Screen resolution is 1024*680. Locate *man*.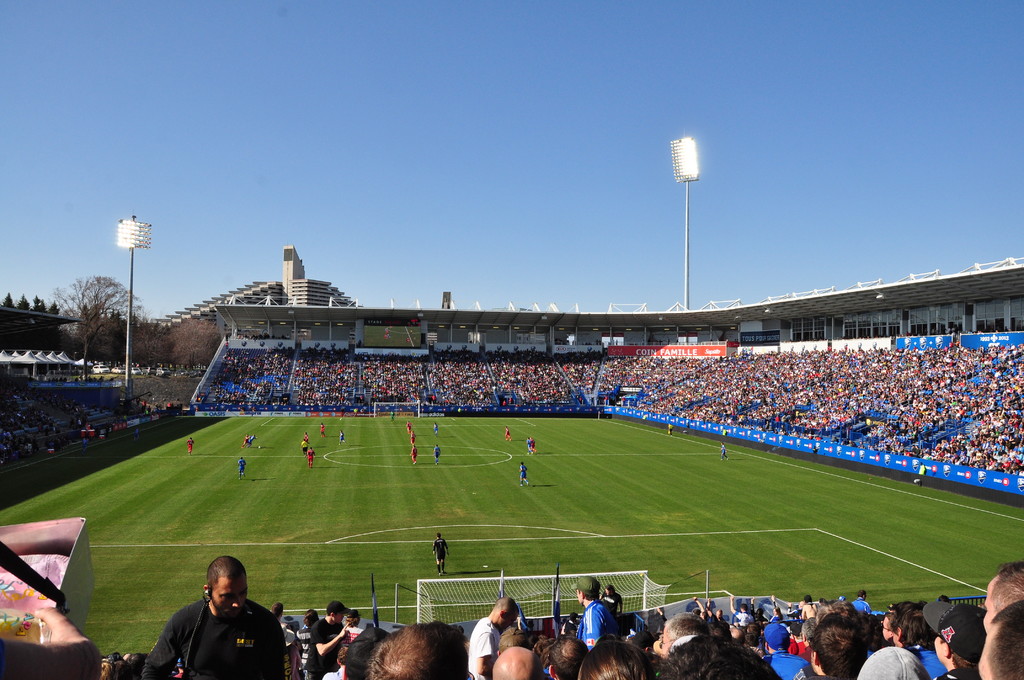
852/588/872/613.
